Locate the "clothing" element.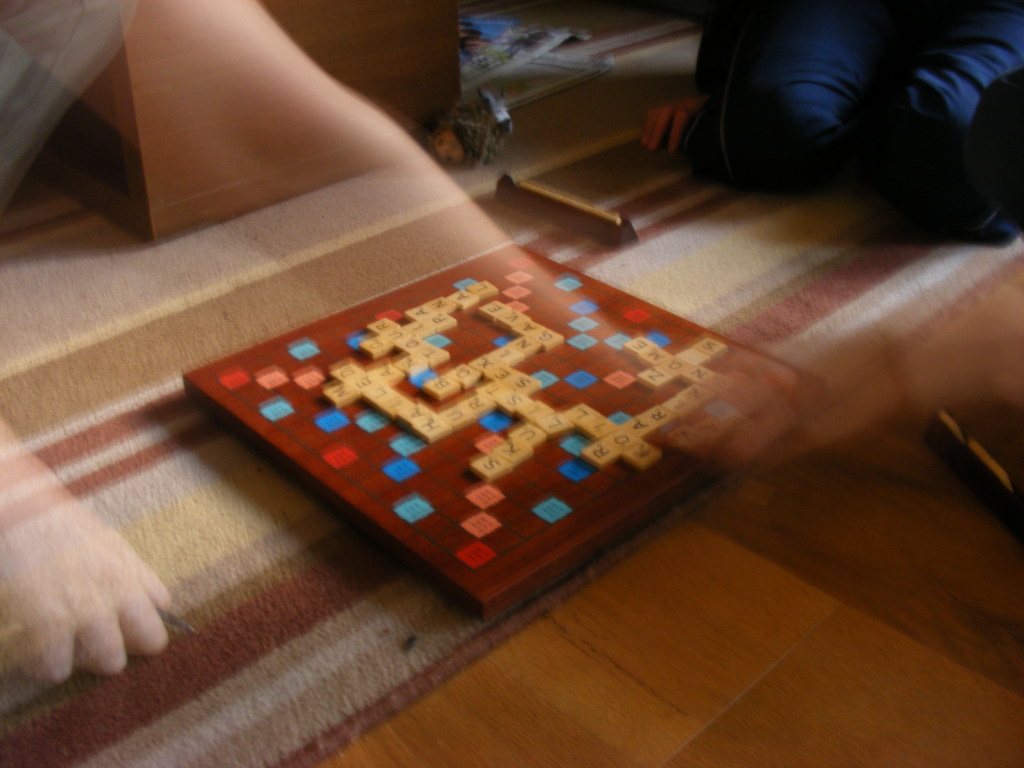
Element bbox: Rect(697, 0, 1016, 201).
